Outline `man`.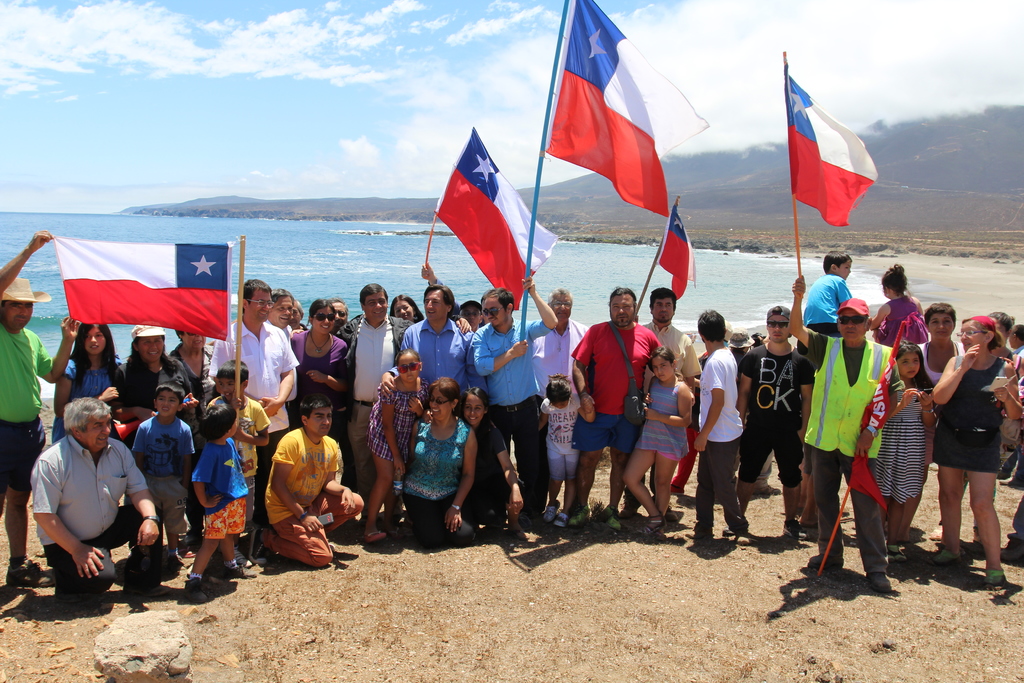
Outline: [x1=396, y1=281, x2=477, y2=418].
